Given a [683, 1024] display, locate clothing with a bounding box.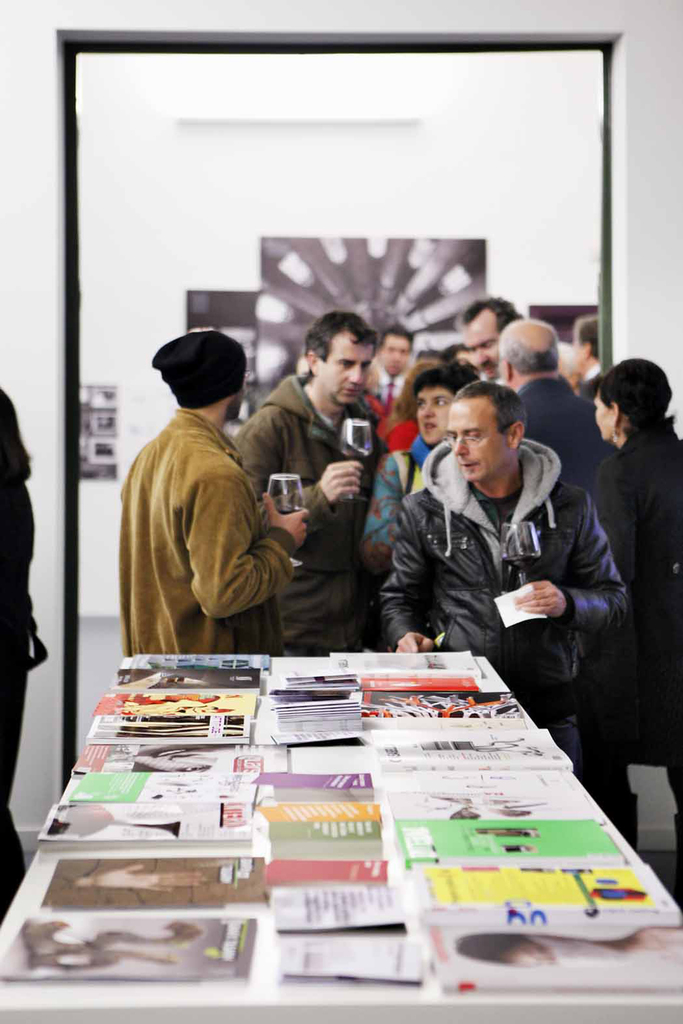
Located: <region>240, 371, 379, 666</region>.
